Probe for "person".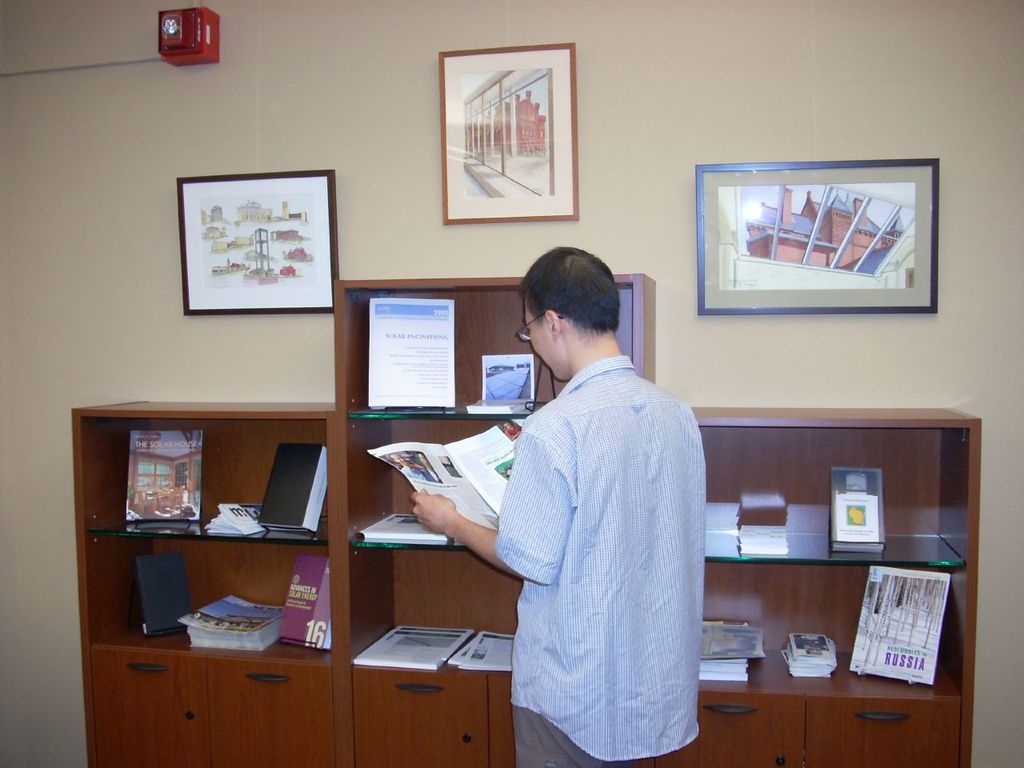
Probe result: [left=410, top=244, right=705, bottom=767].
